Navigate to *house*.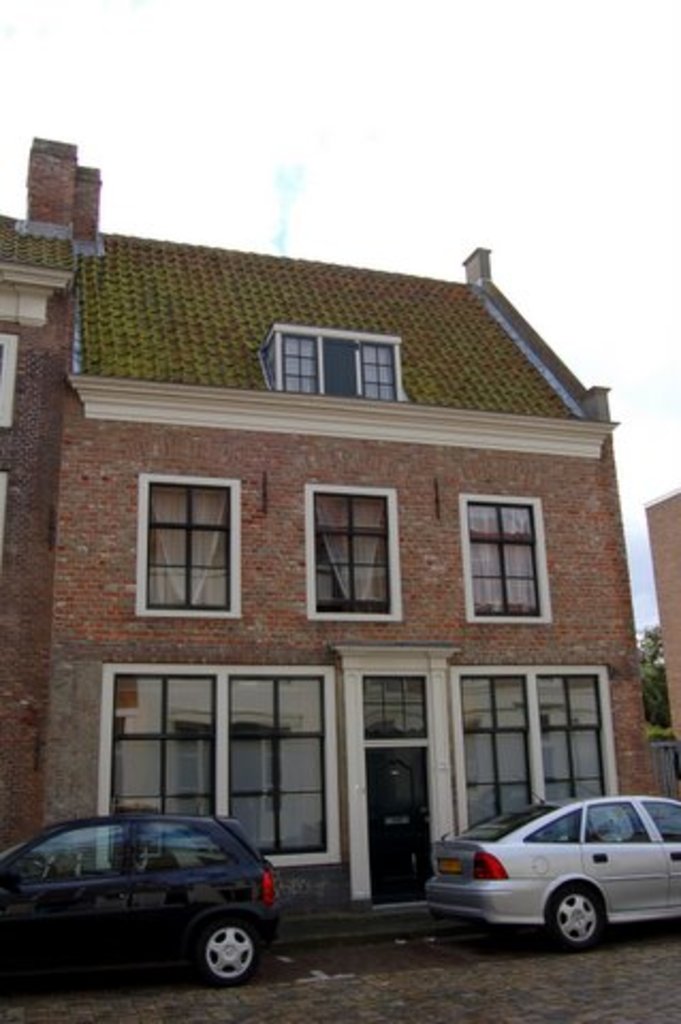
Navigation target: <box>0,132,105,894</box>.
